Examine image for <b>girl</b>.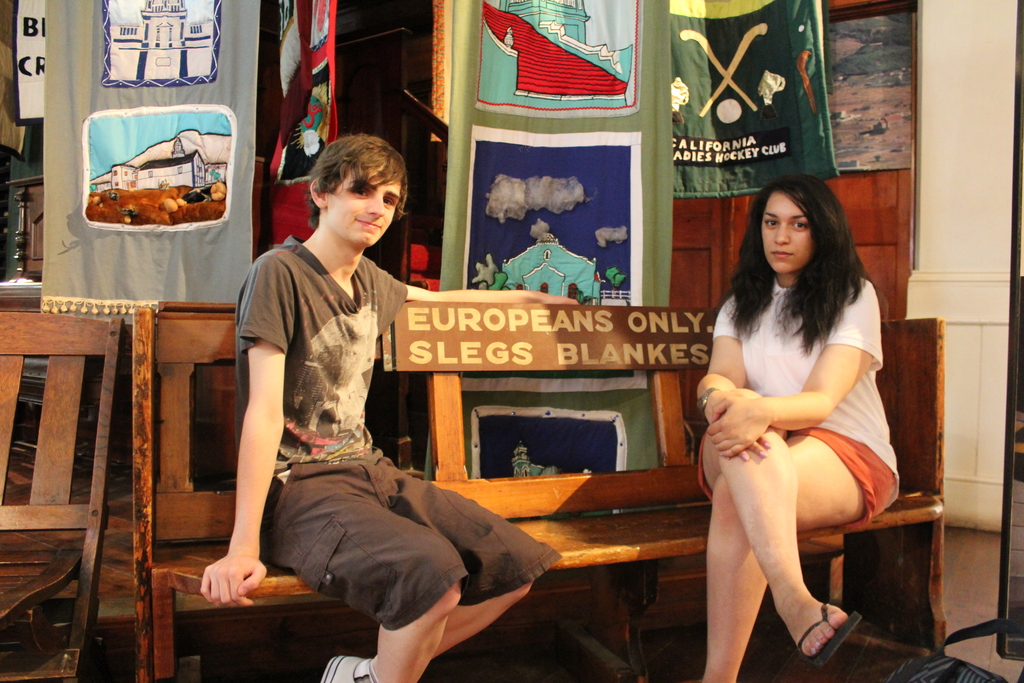
Examination result: region(698, 172, 900, 682).
